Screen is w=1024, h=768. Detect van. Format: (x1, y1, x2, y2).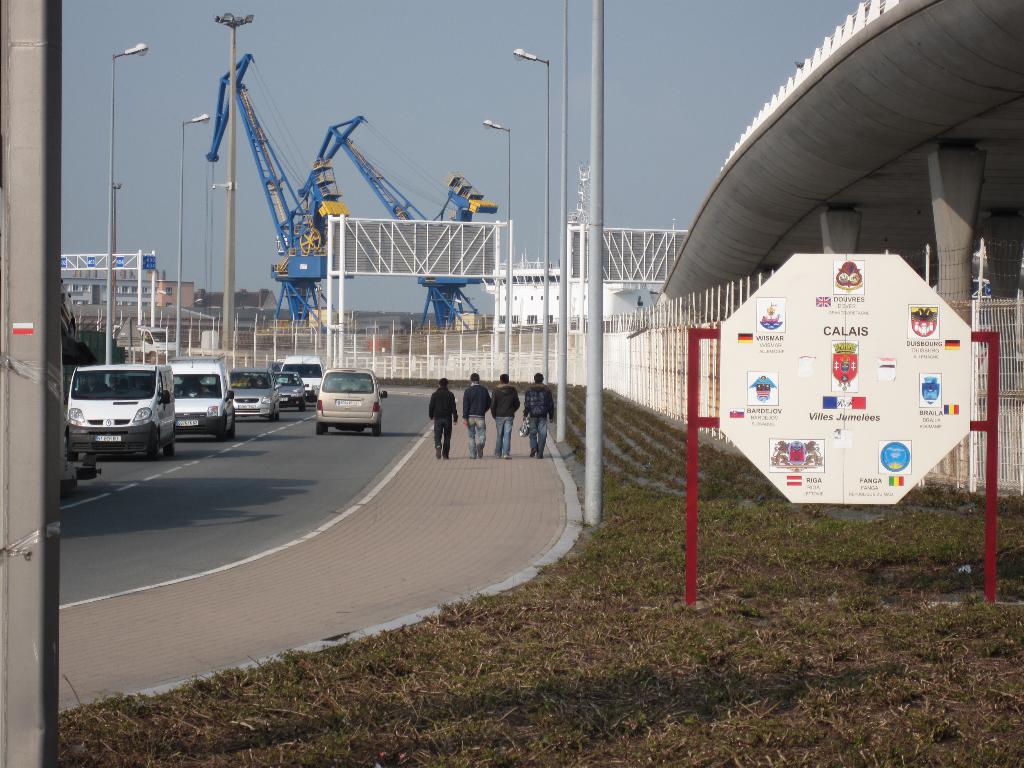
(65, 360, 180, 465).
